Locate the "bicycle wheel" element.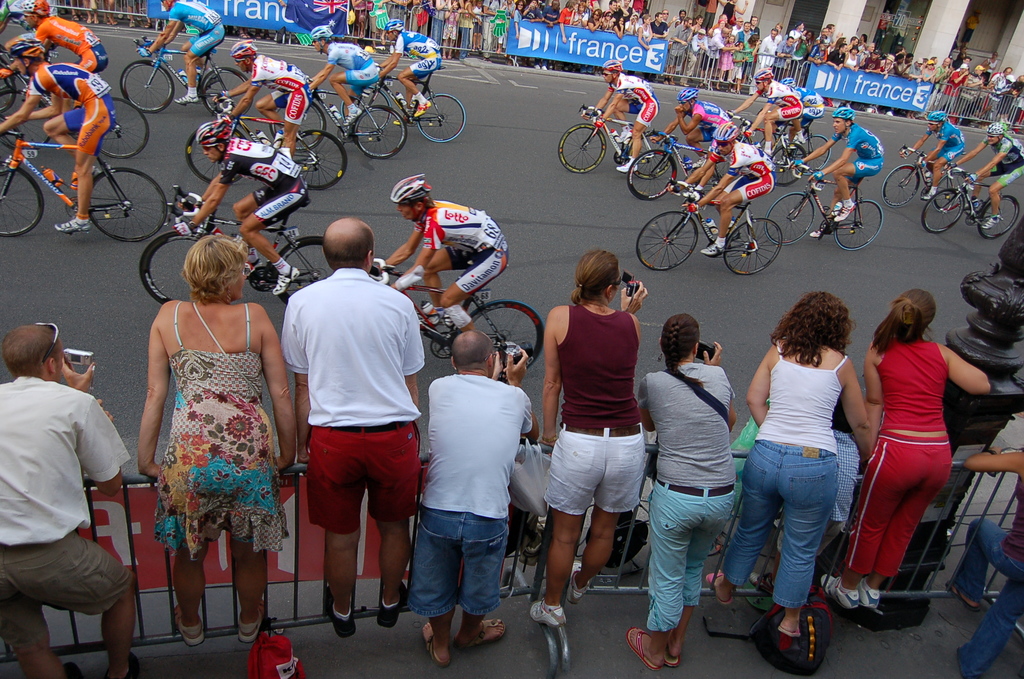
Element bbox: (353,104,407,161).
